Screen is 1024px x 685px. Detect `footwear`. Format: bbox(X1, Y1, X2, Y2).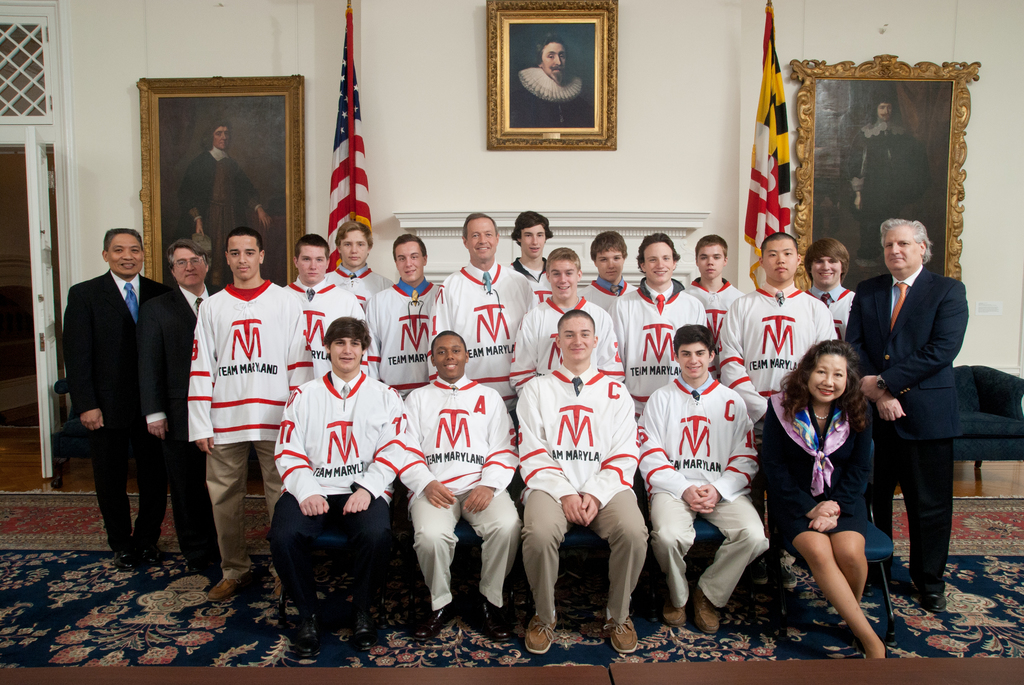
bbox(209, 576, 236, 600).
